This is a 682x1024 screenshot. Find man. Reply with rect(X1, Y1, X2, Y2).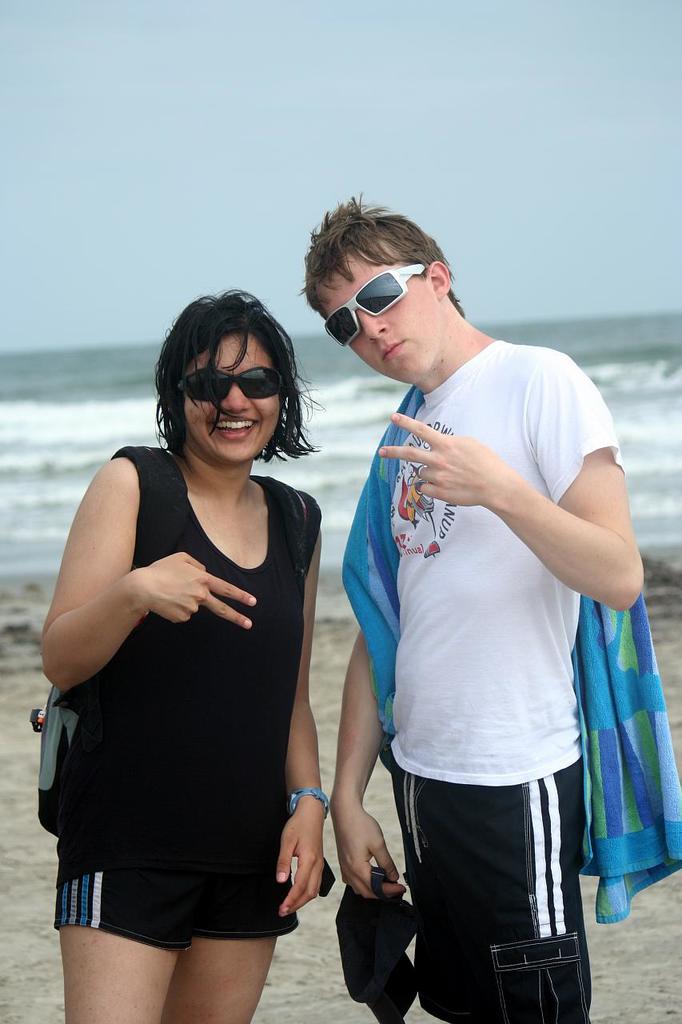
rect(311, 184, 637, 1022).
